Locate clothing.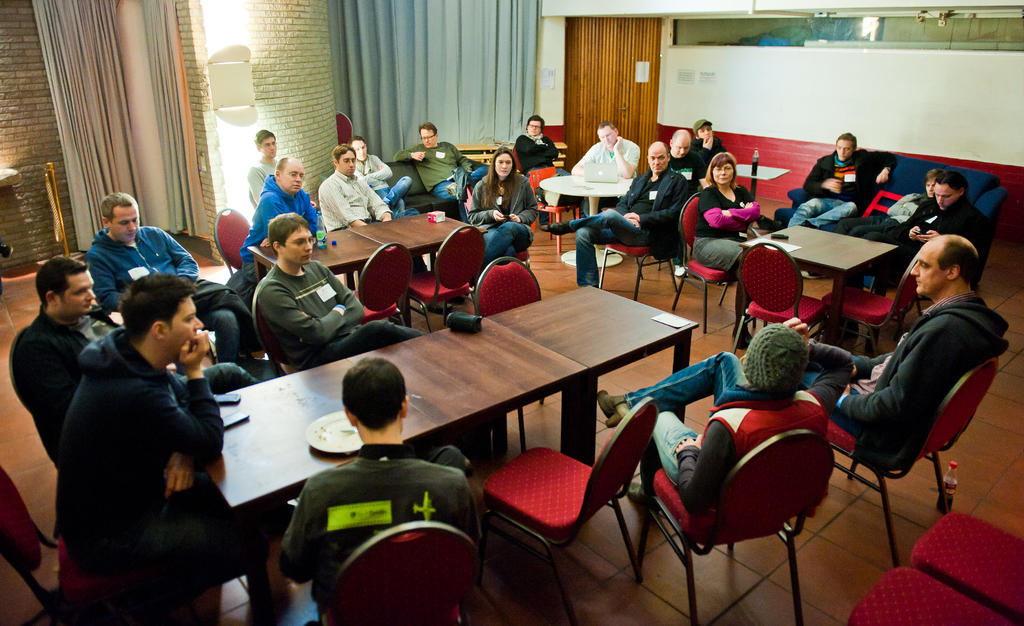
Bounding box: bbox=[382, 136, 490, 188].
